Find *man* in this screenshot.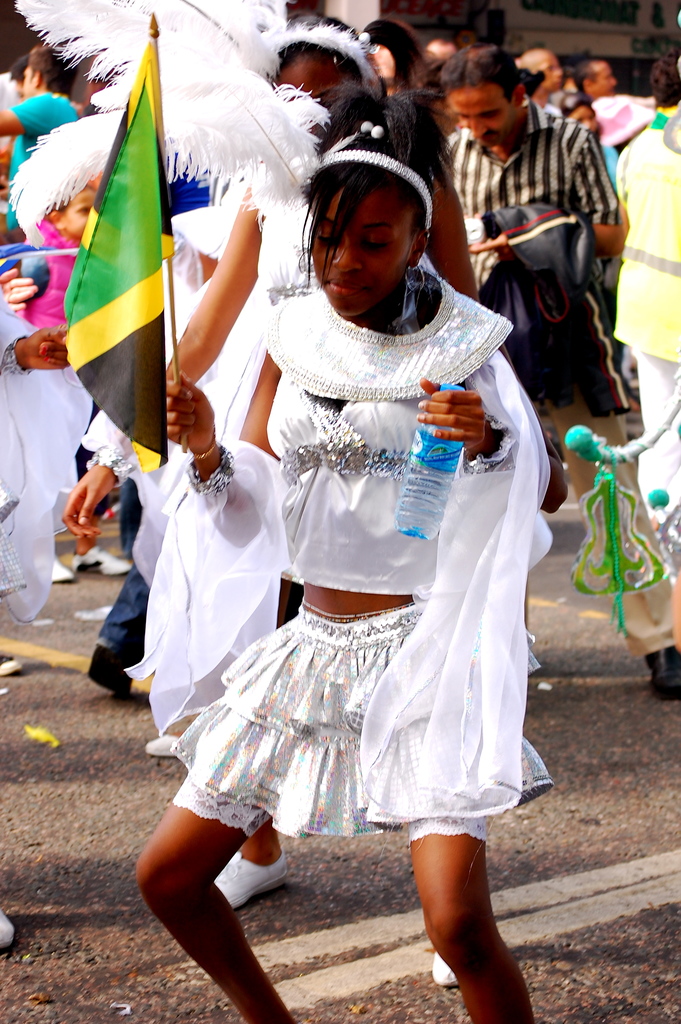
The bounding box for *man* is box(603, 38, 680, 563).
